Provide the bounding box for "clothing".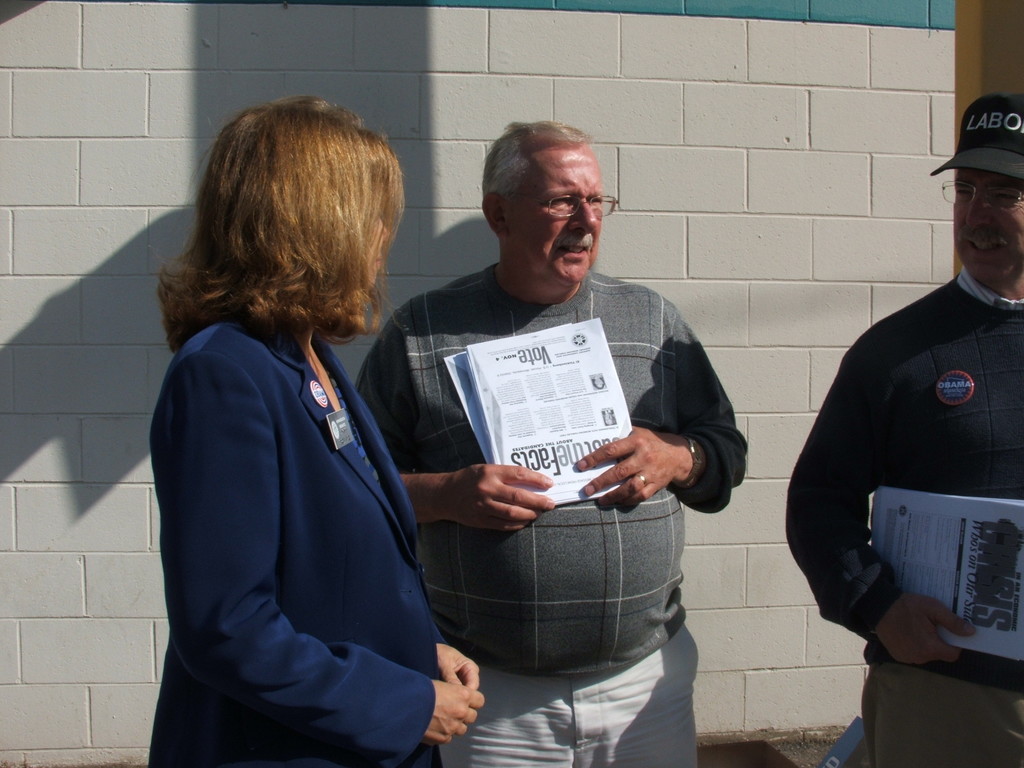
rect(149, 299, 445, 767).
